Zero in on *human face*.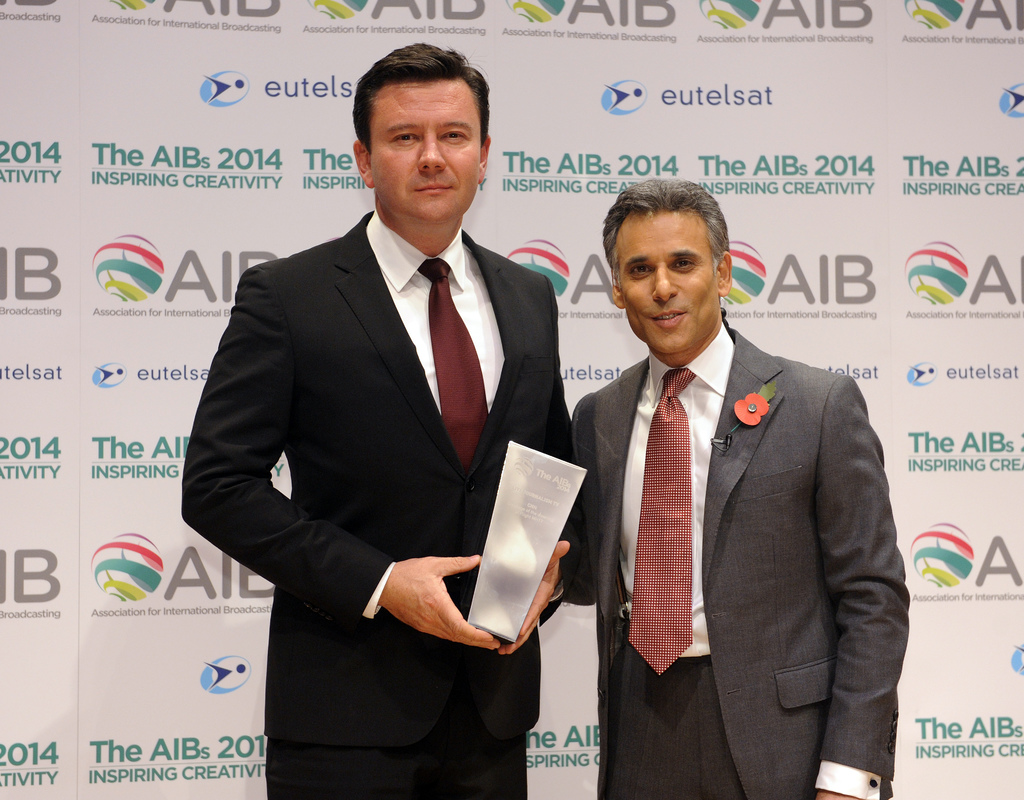
Zeroed in: x1=618 y1=216 x2=721 y2=358.
